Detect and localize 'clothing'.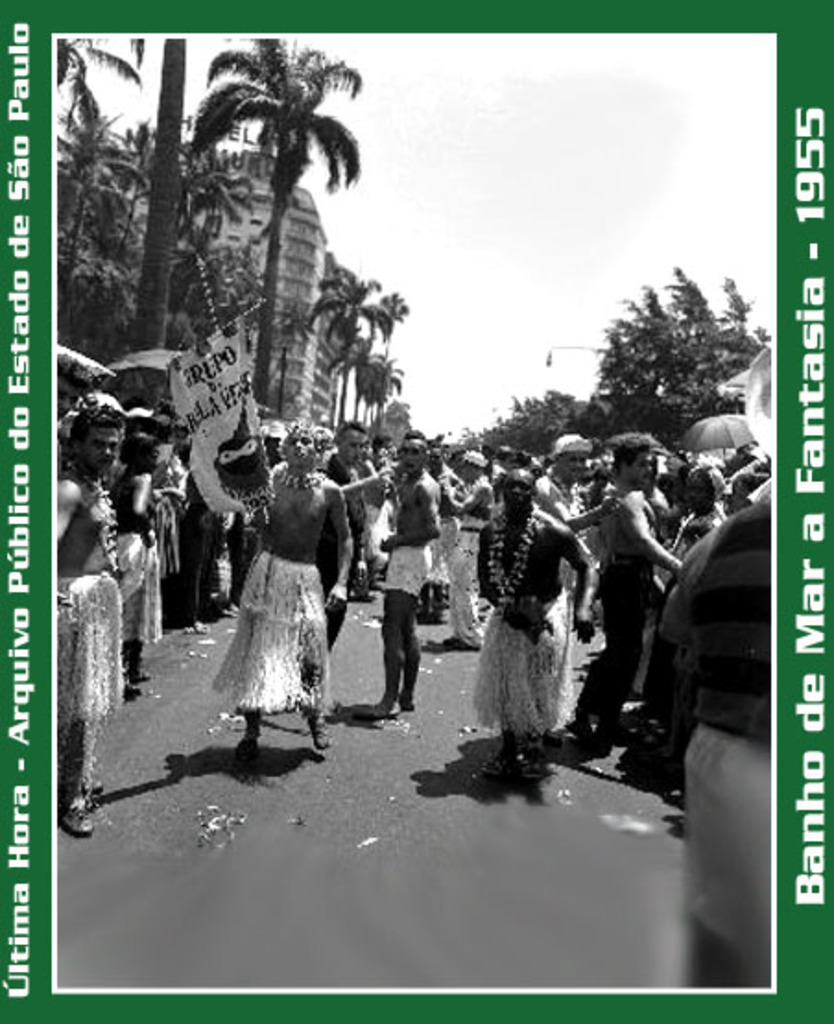
Localized at rect(221, 459, 341, 731).
